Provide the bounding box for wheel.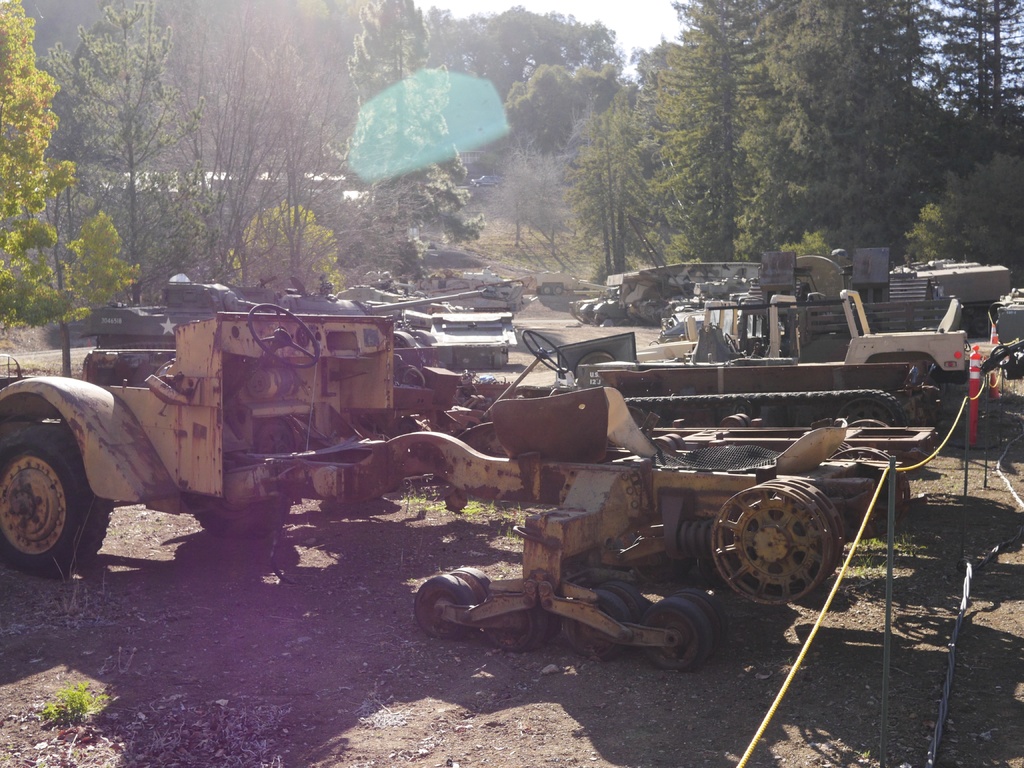
locate(518, 331, 571, 376).
